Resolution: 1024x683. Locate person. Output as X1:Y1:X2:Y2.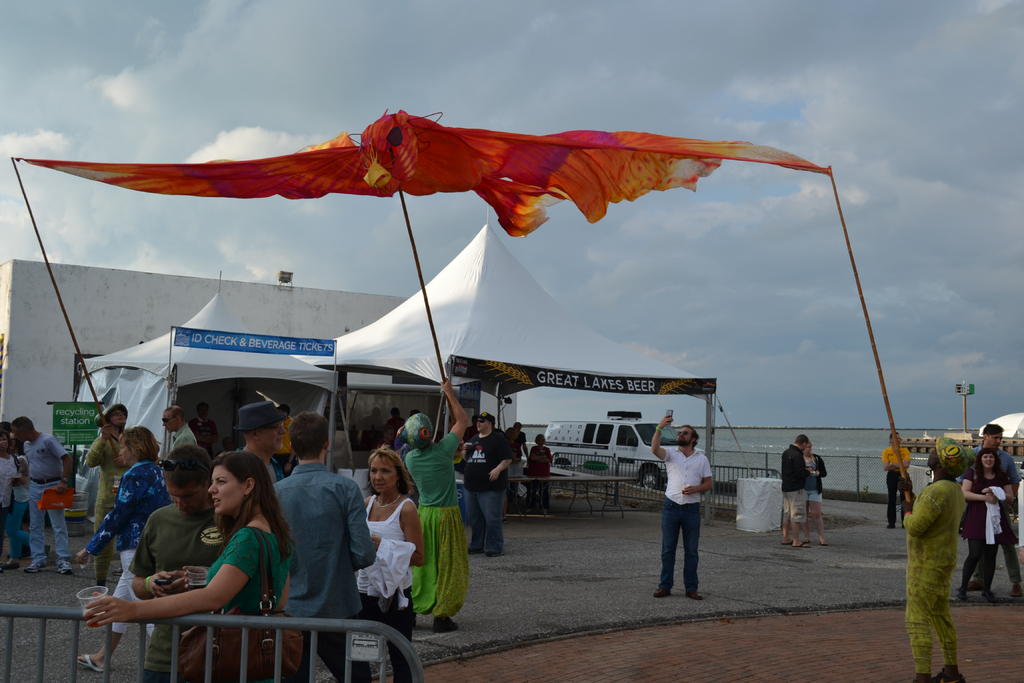
530:428:560:507.
